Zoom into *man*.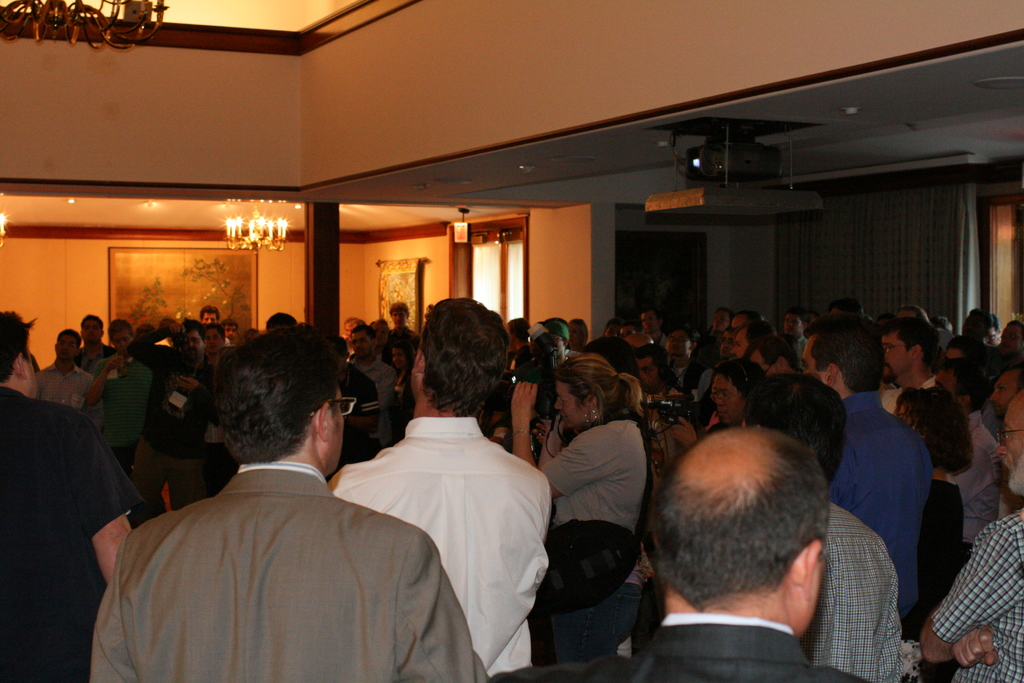
Zoom target: region(934, 356, 1021, 582).
